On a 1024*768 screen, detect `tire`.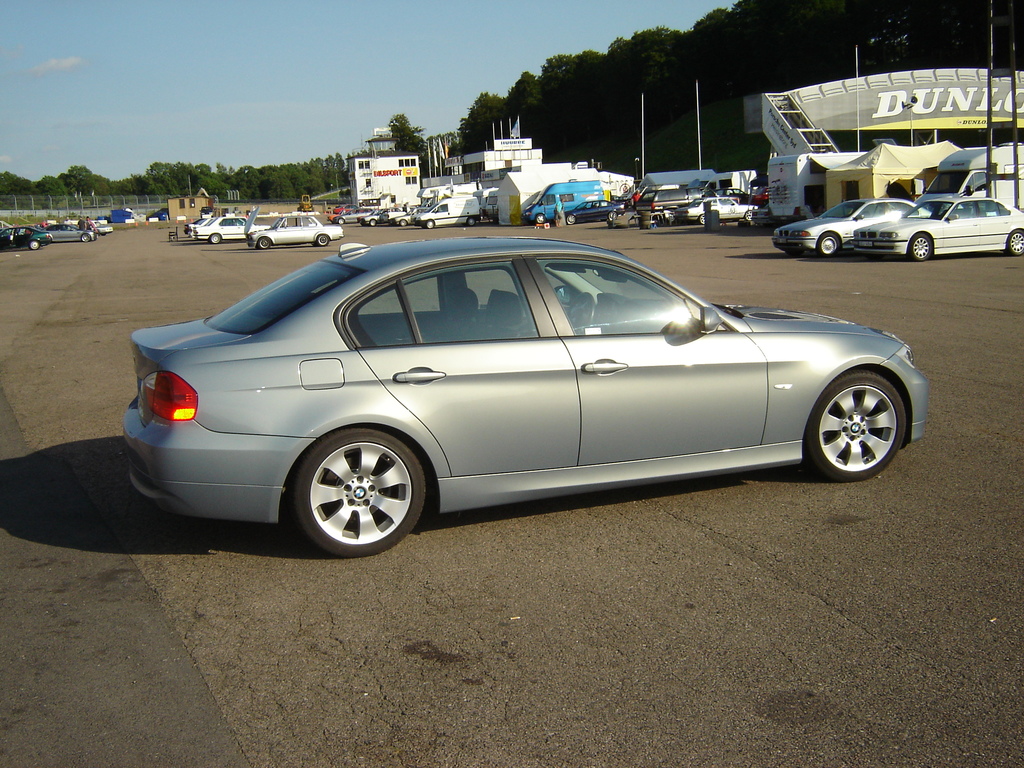
<box>806,368,905,483</box>.
